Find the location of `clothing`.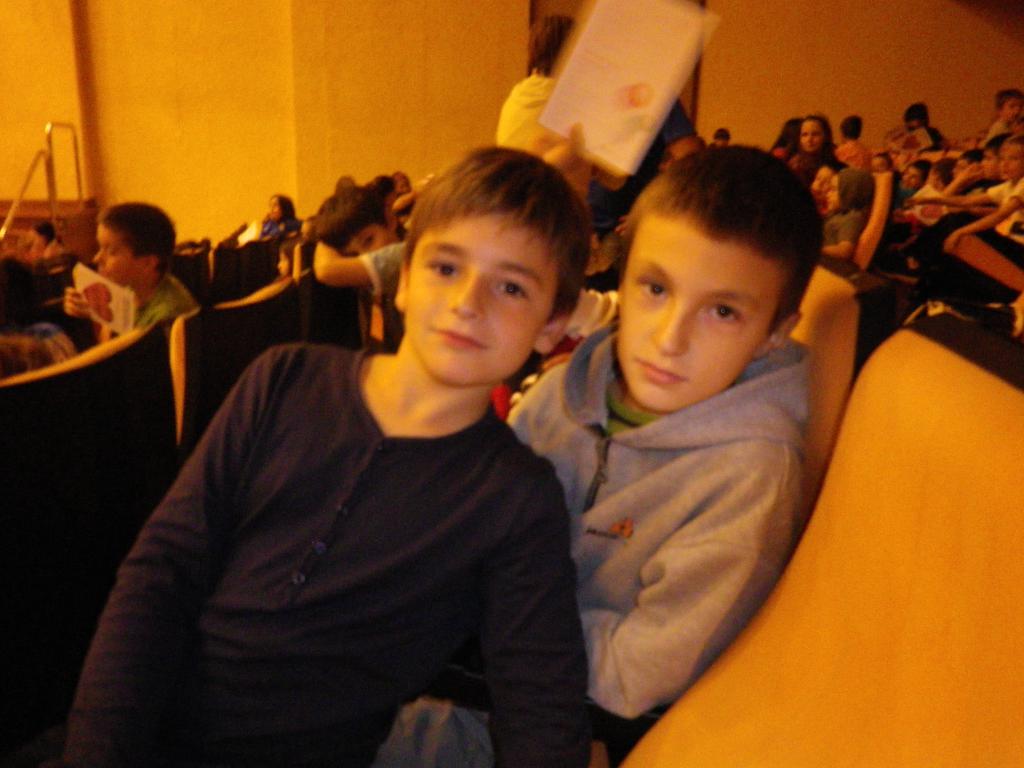
Location: 593/93/701/227.
